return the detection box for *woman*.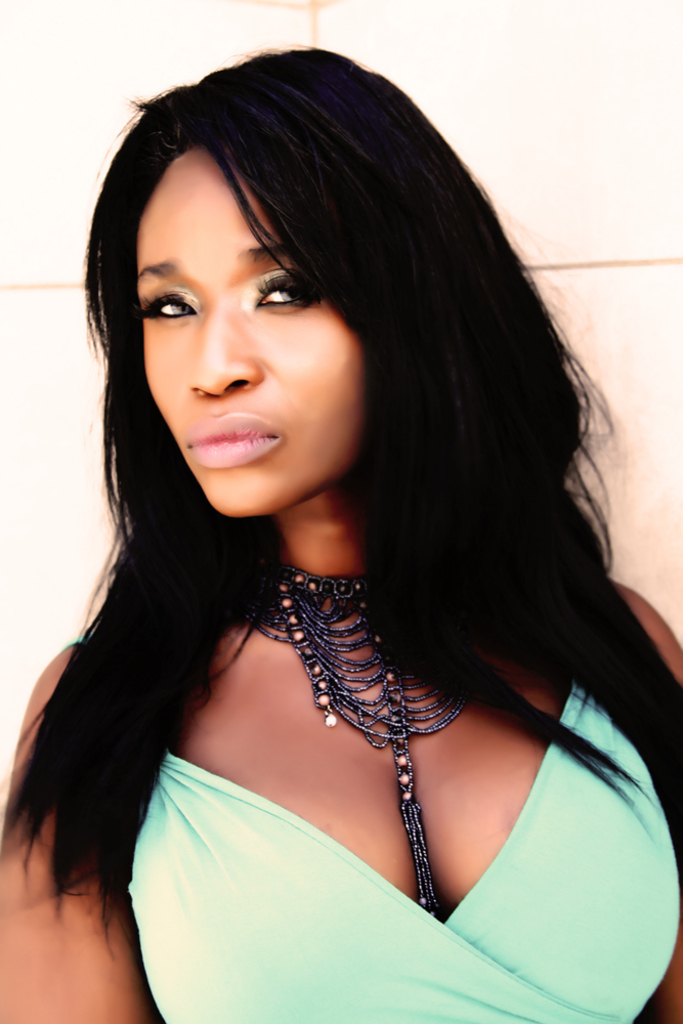
bbox=[0, 43, 682, 1023].
